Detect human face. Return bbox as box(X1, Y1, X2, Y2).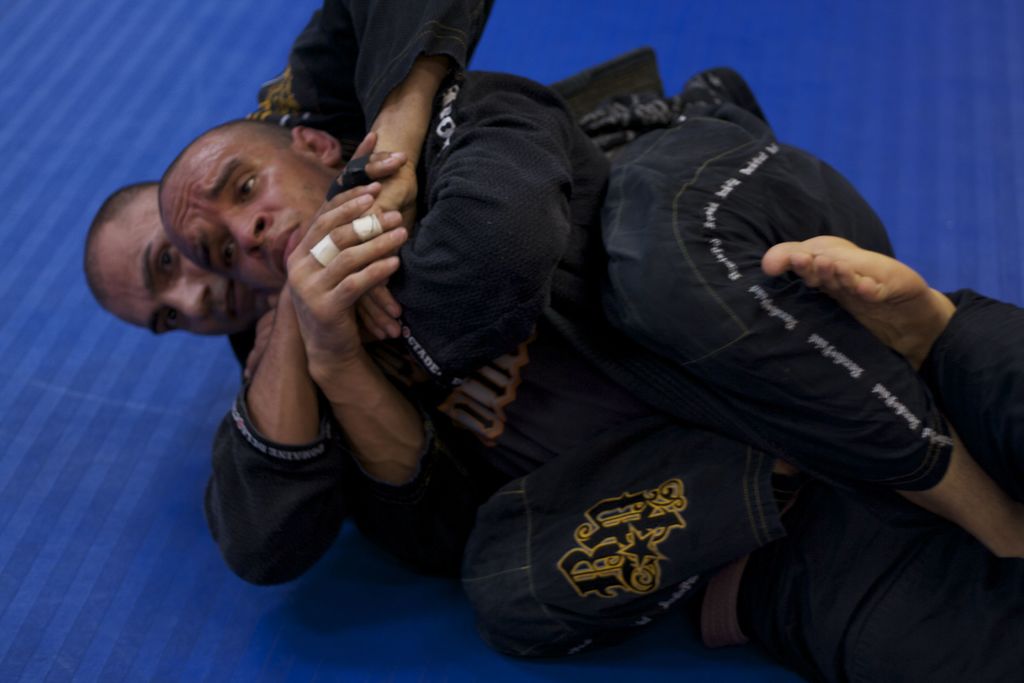
box(81, 189, 252, 333).
